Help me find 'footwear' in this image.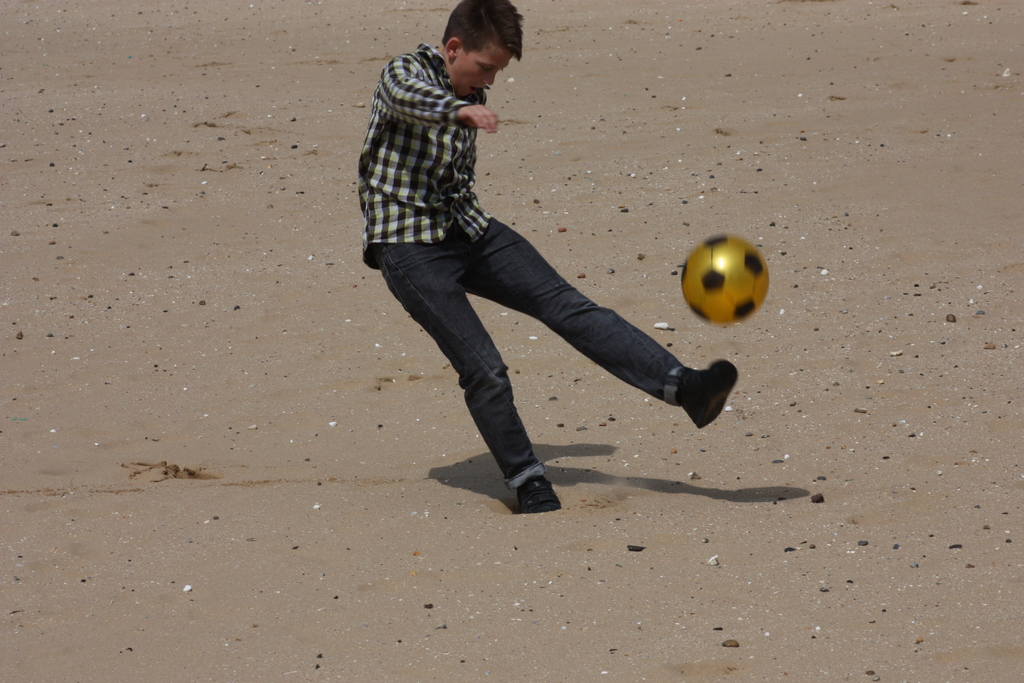
Found it: 678 355 738 436.
